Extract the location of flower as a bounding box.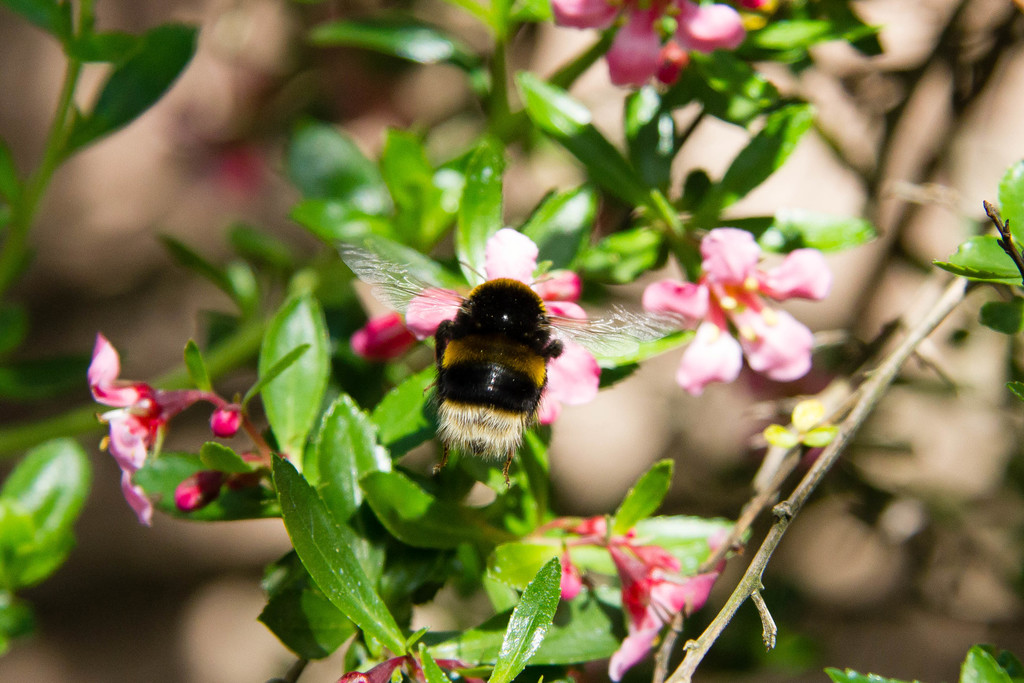
[left=86, top=331, right=253, bottom=537].
